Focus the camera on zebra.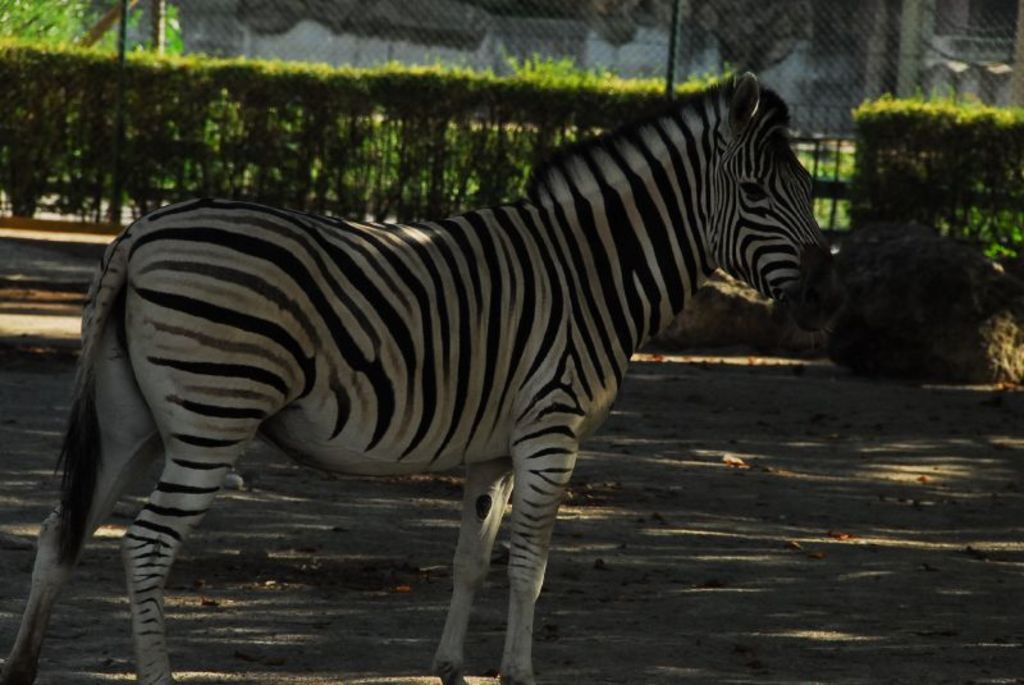
Focus region: <region>0, 68, 851, 684</region>.
